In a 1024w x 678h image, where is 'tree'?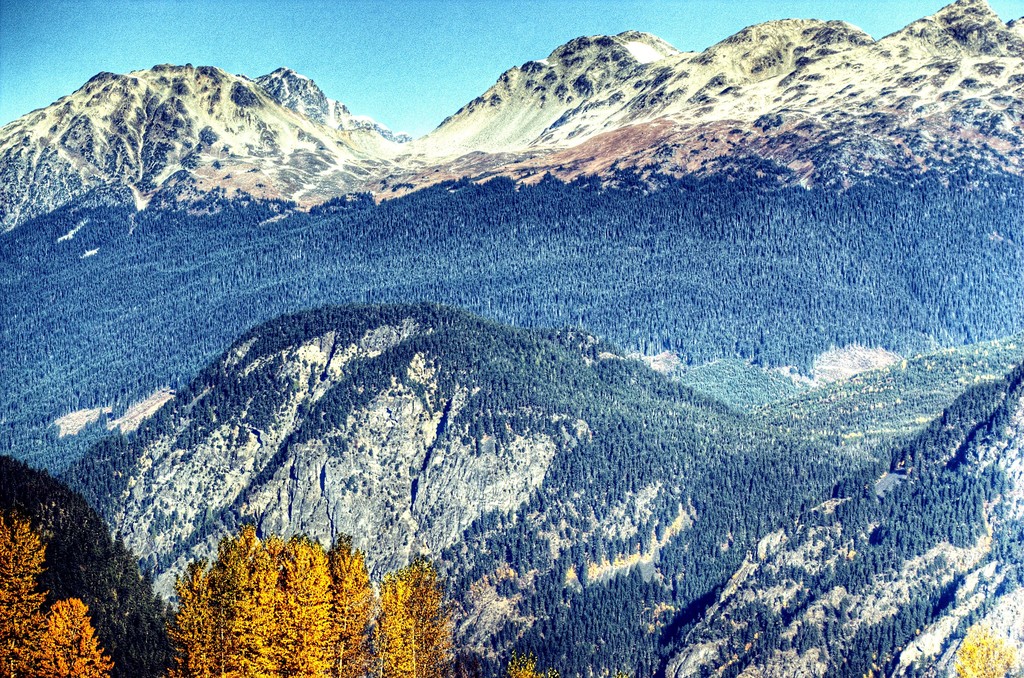
select_region(406, 551, 456, 676).
